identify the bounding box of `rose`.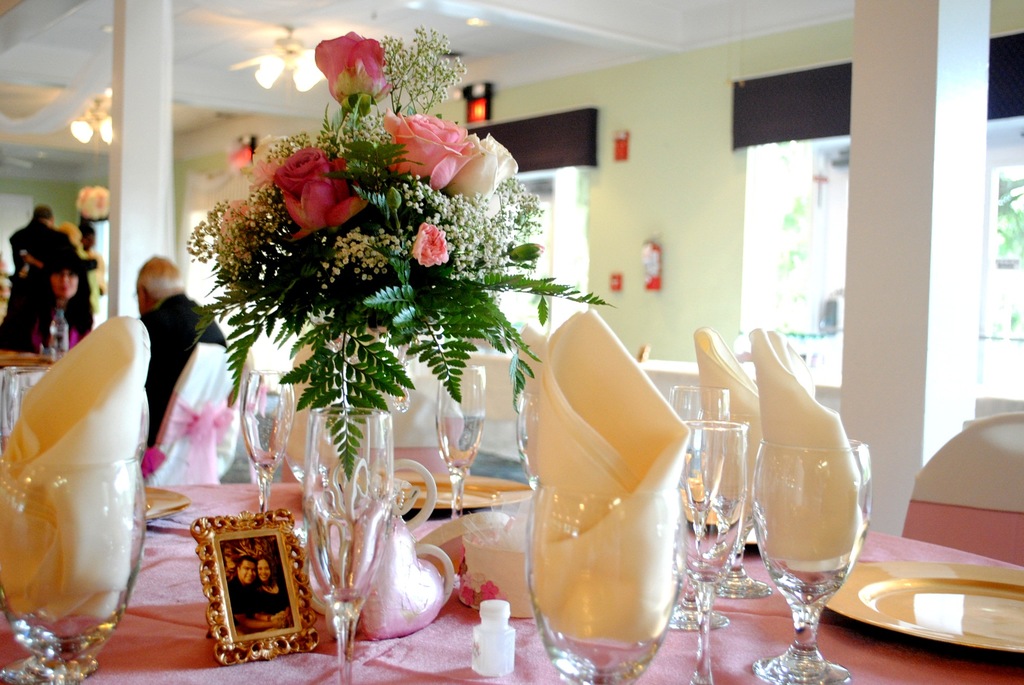
(left=314, top=31, right=394, bottom=109).
